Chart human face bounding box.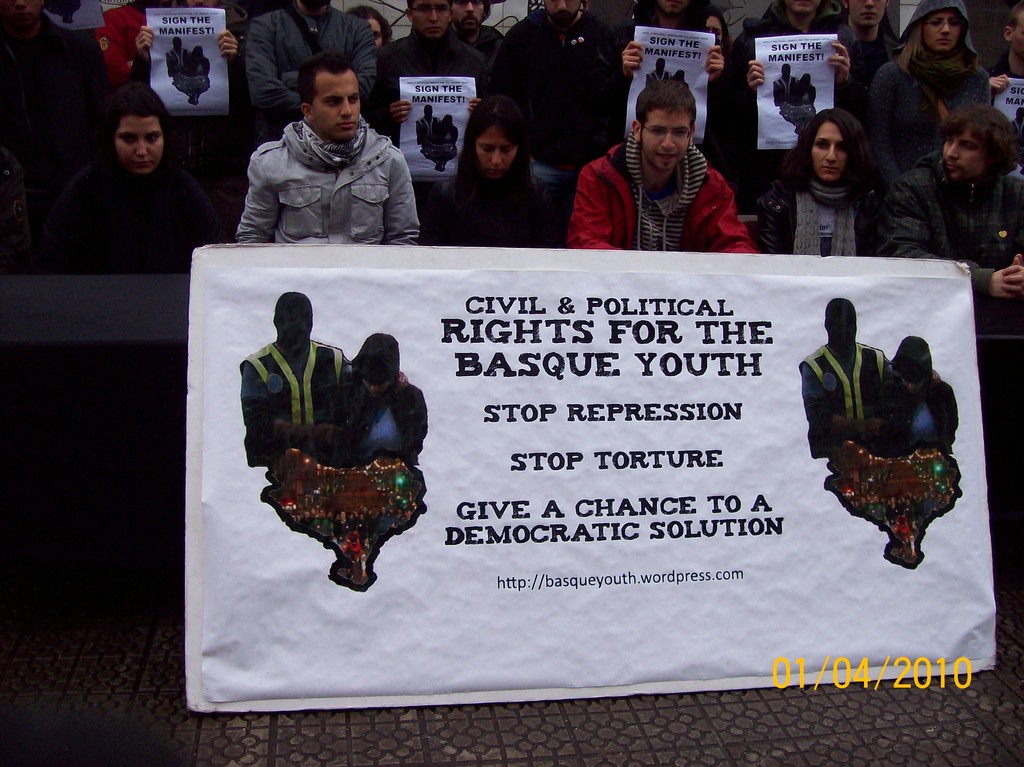
Charted: (848, 0, 886, 28).
